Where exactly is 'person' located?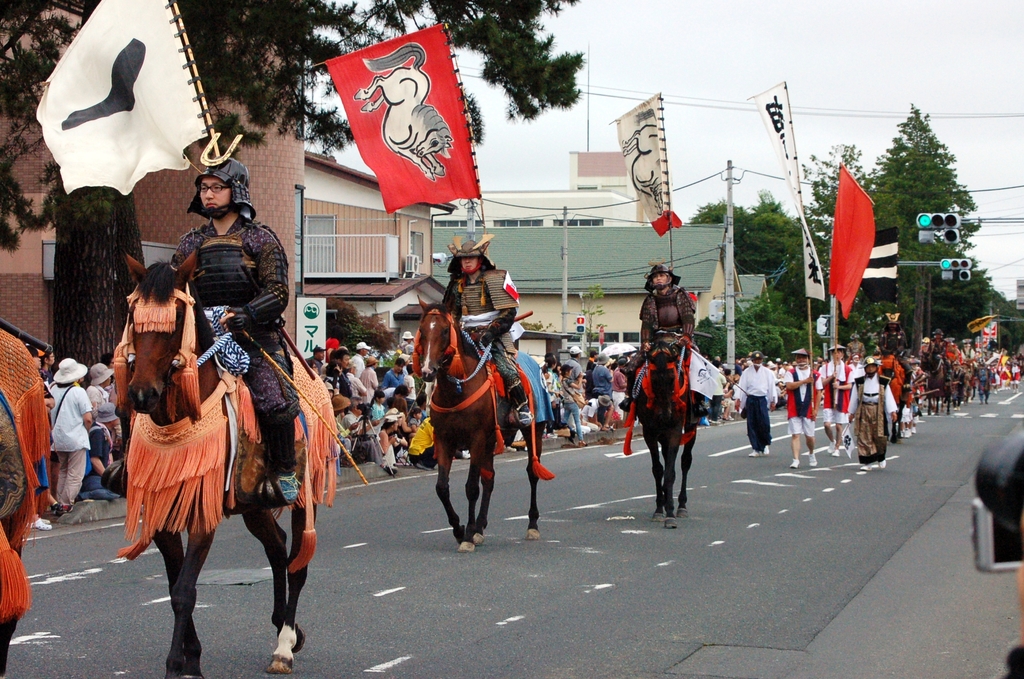
Its bounding box is 616/263/716/417.
